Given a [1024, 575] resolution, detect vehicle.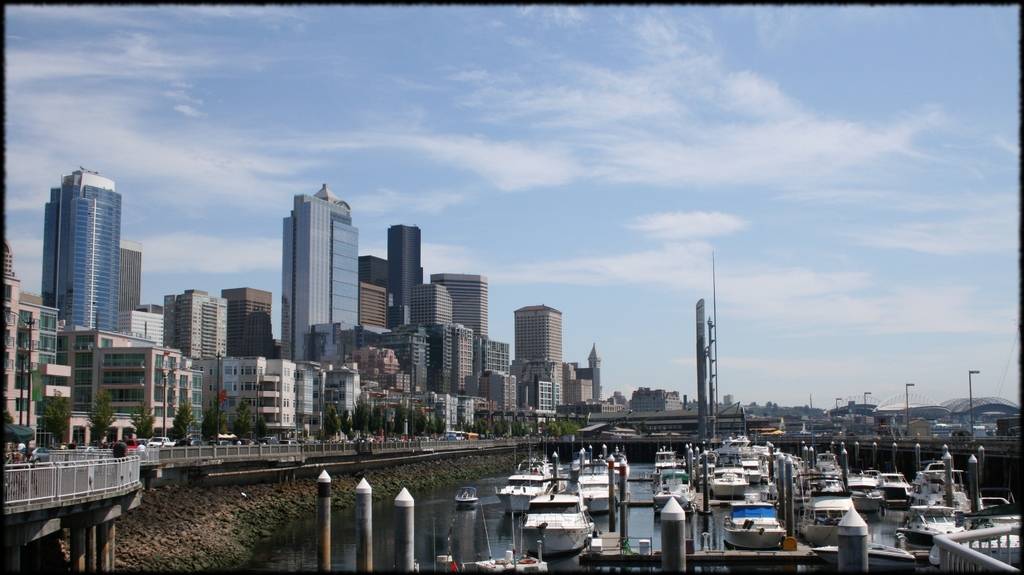
(left=756, top=445, right=844, bottom=500).
